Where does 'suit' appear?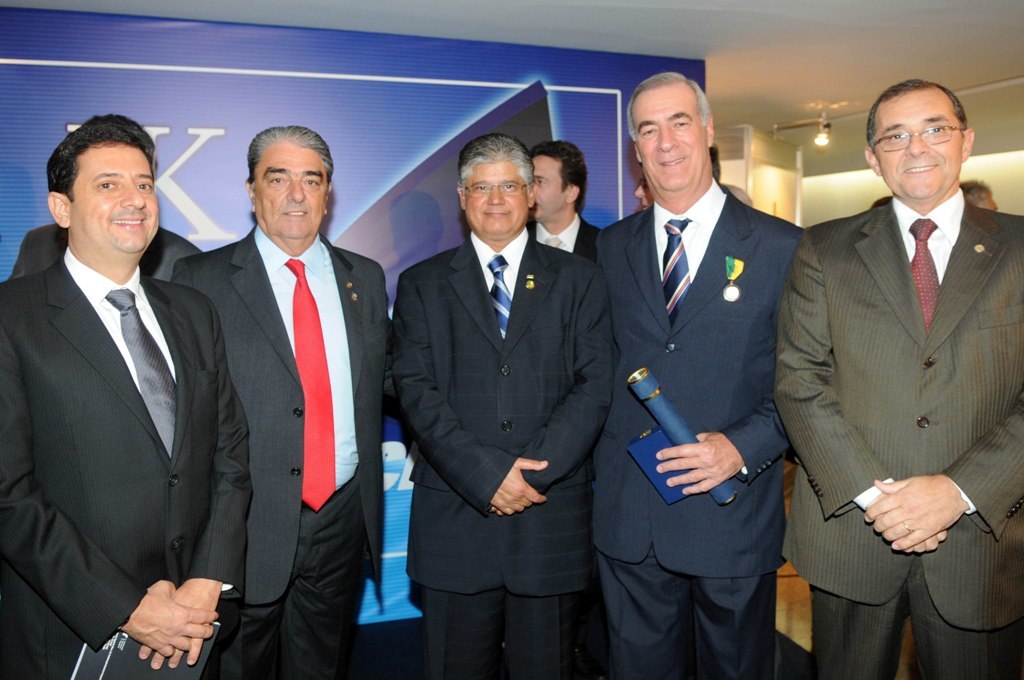
Appears at bbox=(175, 227, 394, 679).
